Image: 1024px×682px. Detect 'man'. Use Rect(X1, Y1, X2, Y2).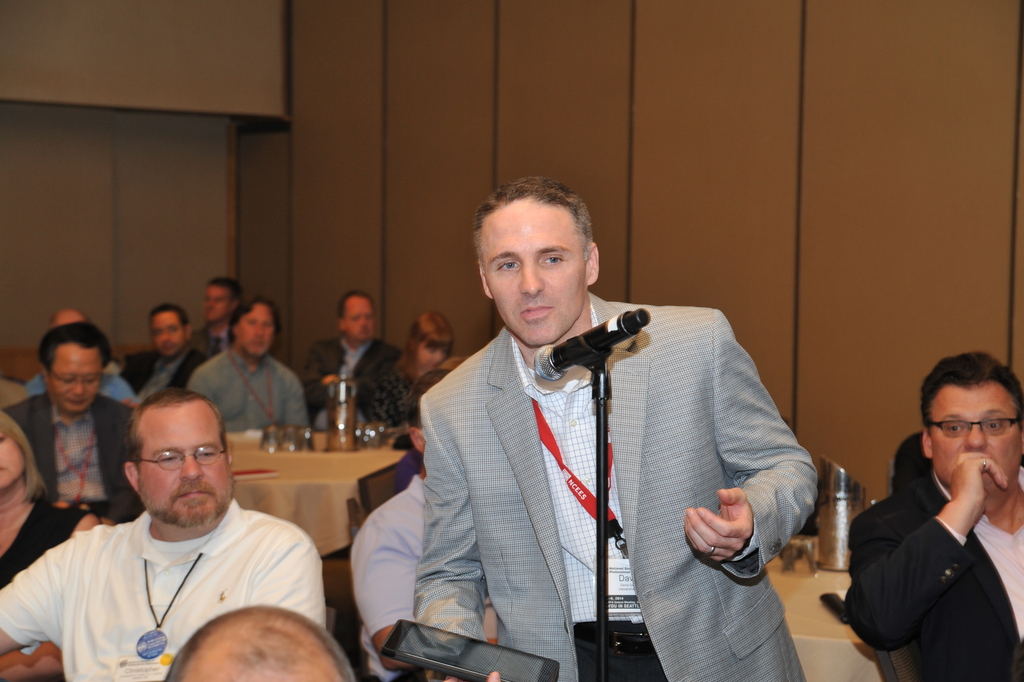
Rect(28, 301, 138, 410).
